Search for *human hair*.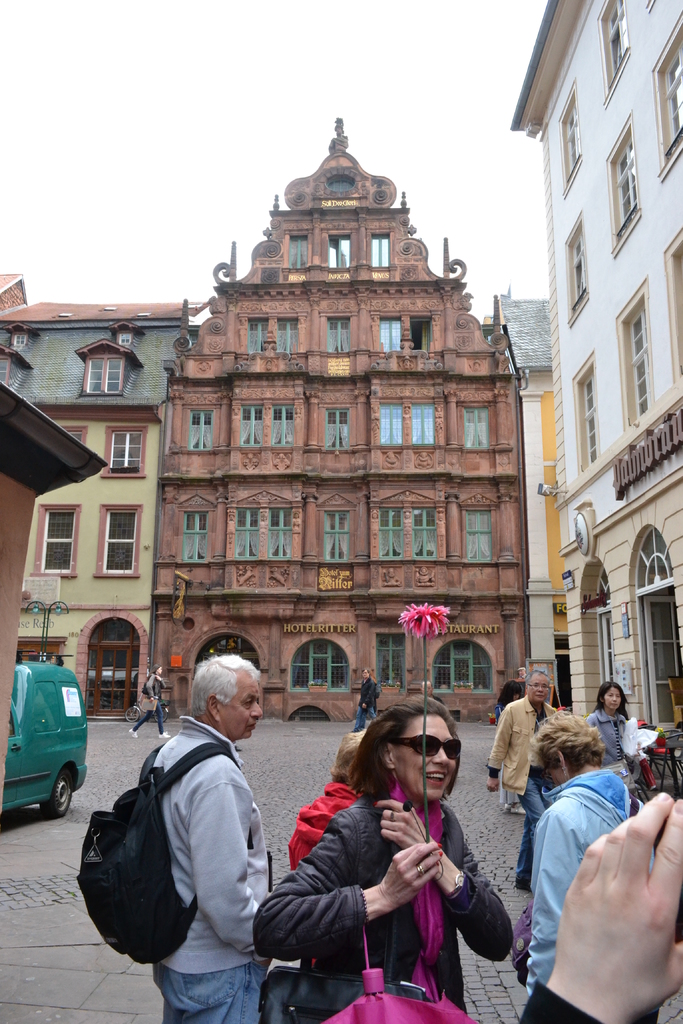
Found at locate(593, 684, 626, 710).
